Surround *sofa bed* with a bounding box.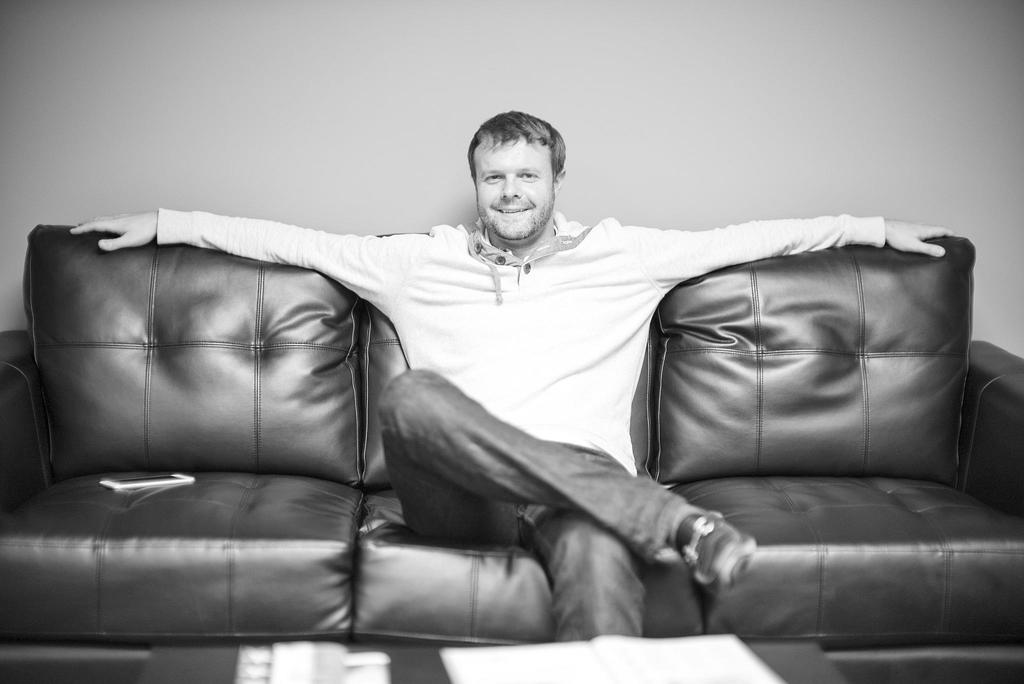
detection(0, 220, 1023, 681).
